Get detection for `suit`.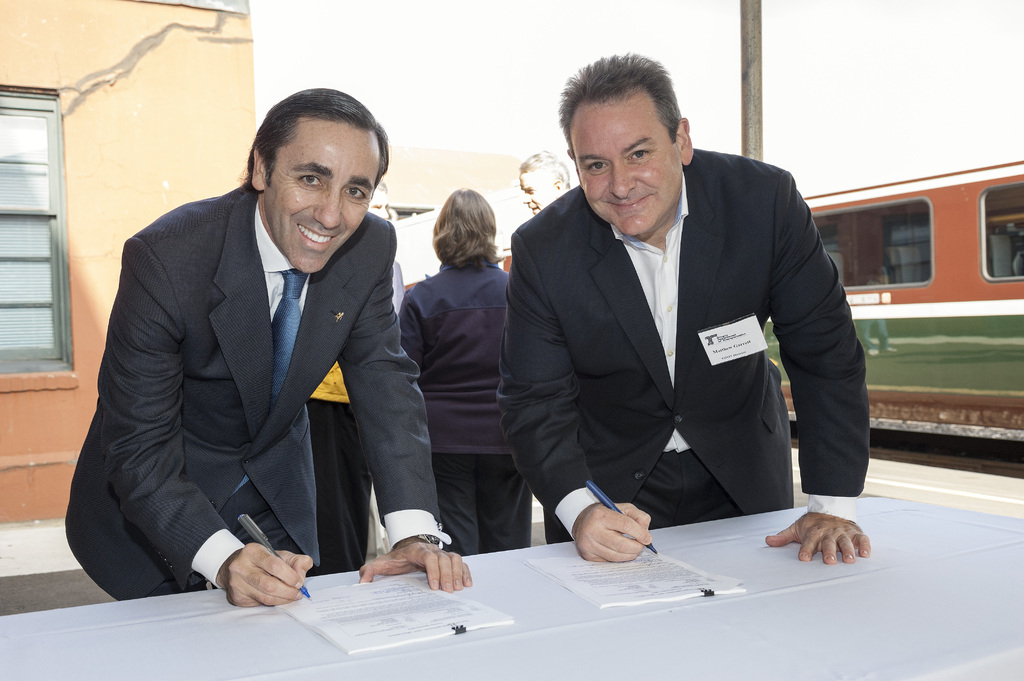
Detection: rect(489, 94, 874, 565).
